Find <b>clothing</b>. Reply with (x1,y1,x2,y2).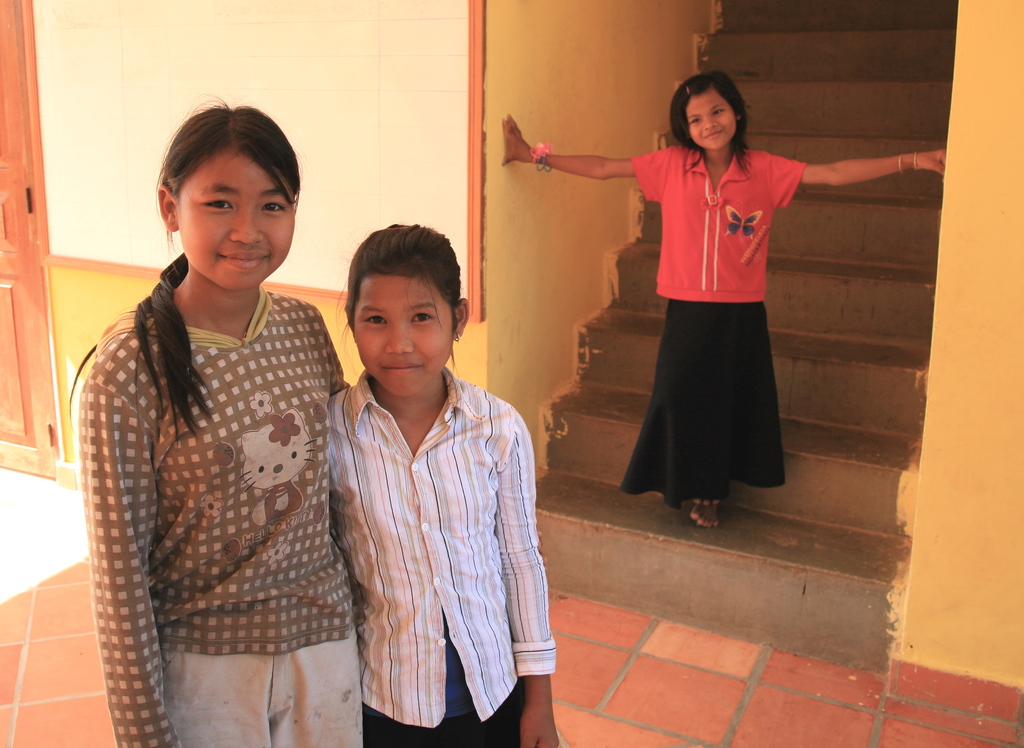
(618,139,807,512).
